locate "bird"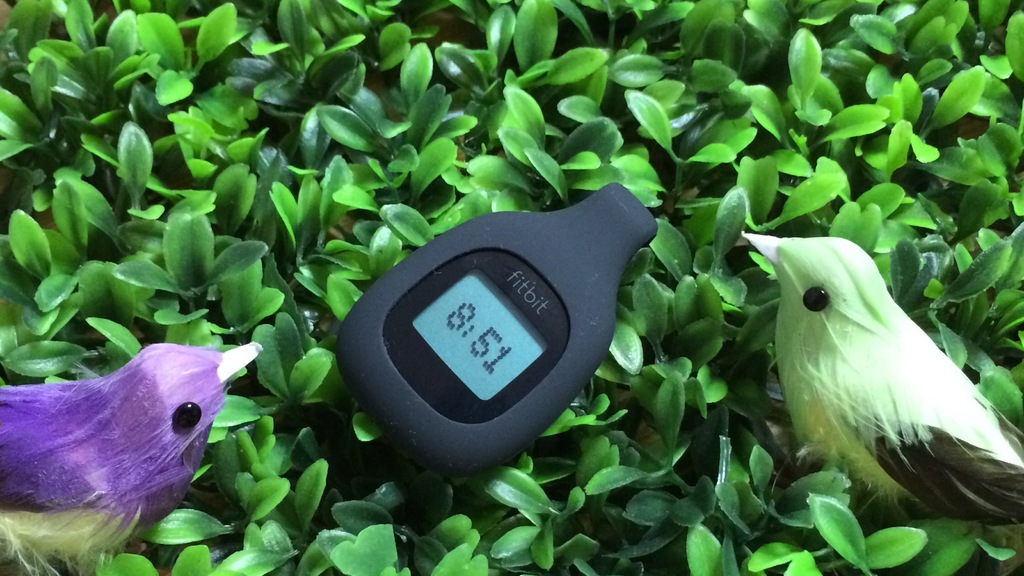
0/339/253/575
